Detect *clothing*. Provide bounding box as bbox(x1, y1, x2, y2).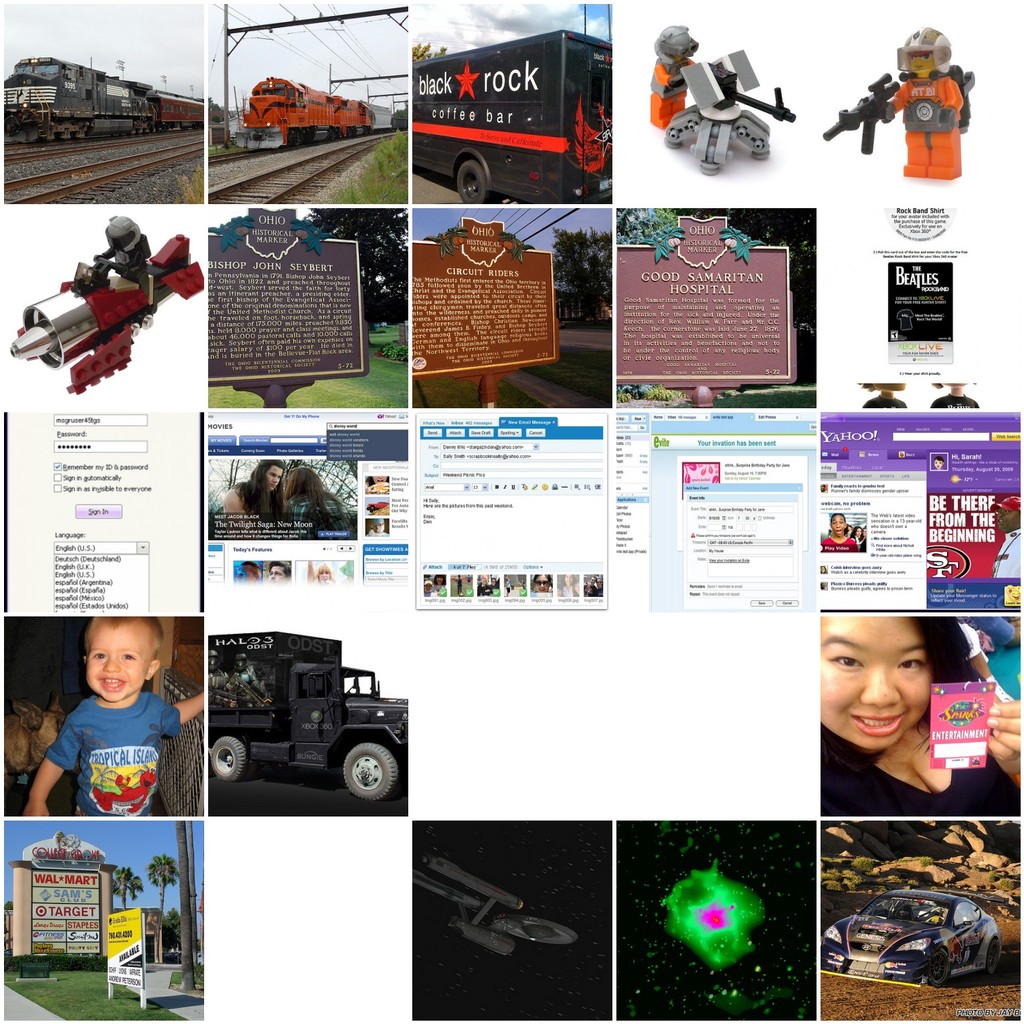
bbox(433, 586, 447, 596).
